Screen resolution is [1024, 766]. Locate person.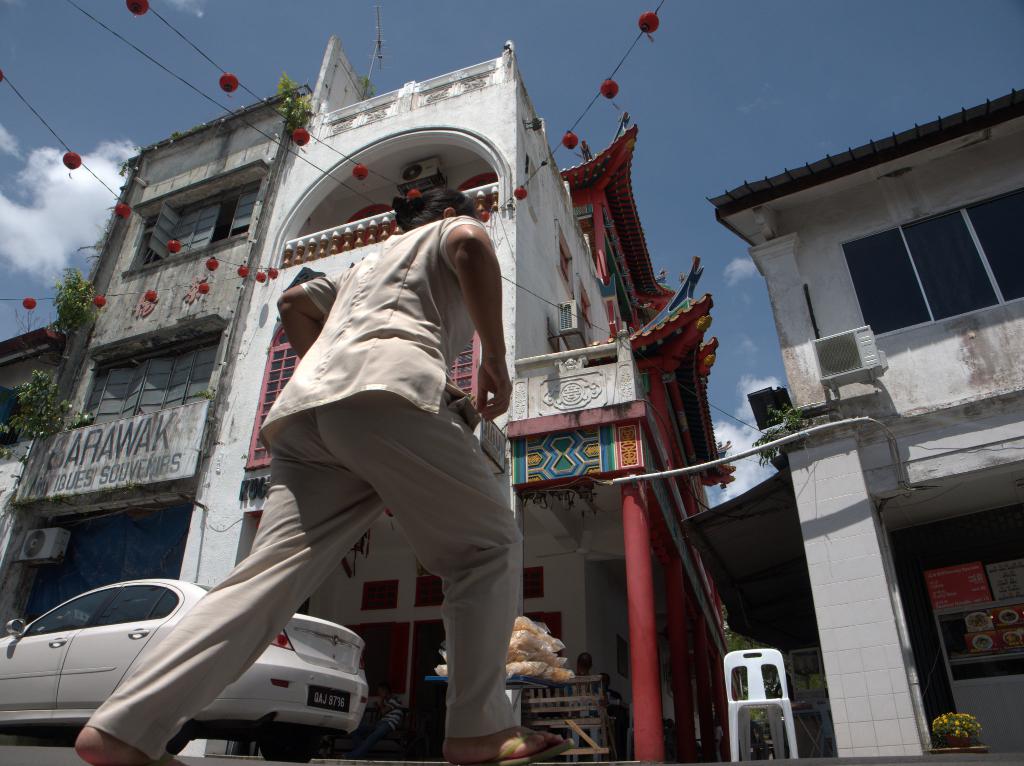
x1=221, y1=149, x2=539, y2=758.
